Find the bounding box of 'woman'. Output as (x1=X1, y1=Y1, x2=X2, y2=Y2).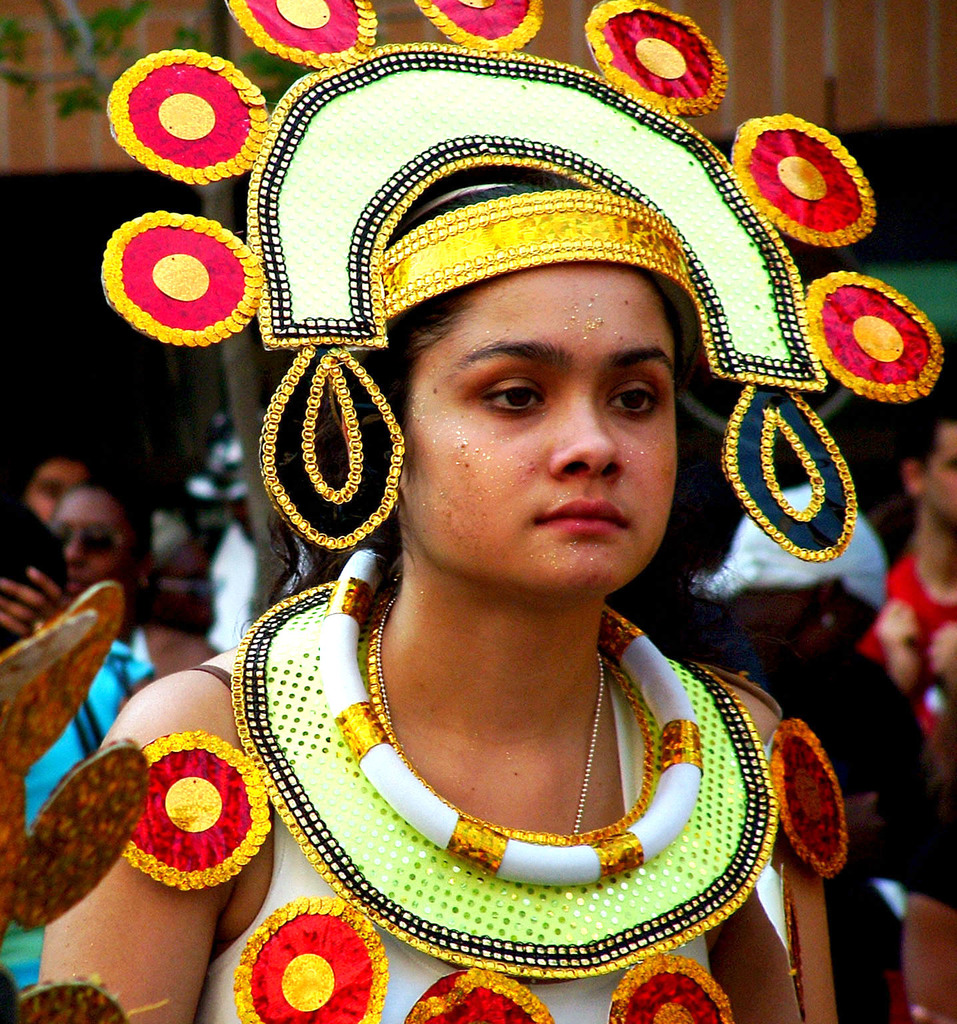
(x1=688, y1=484, x2=956, y2=1023).
